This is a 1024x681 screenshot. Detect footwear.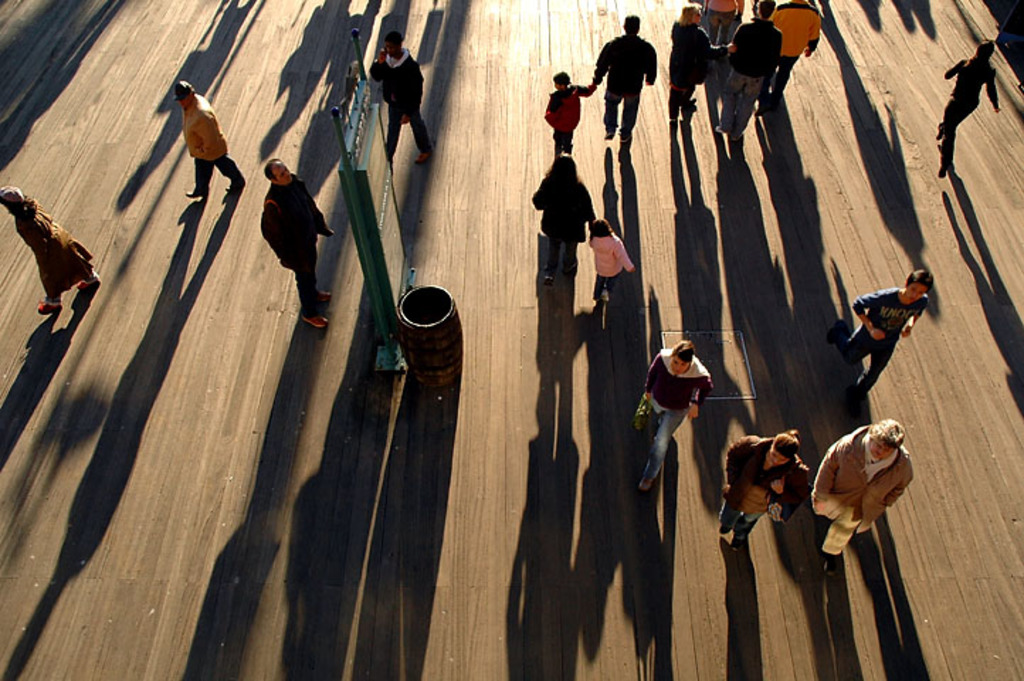
BBox(298, 314, 330, 325).
